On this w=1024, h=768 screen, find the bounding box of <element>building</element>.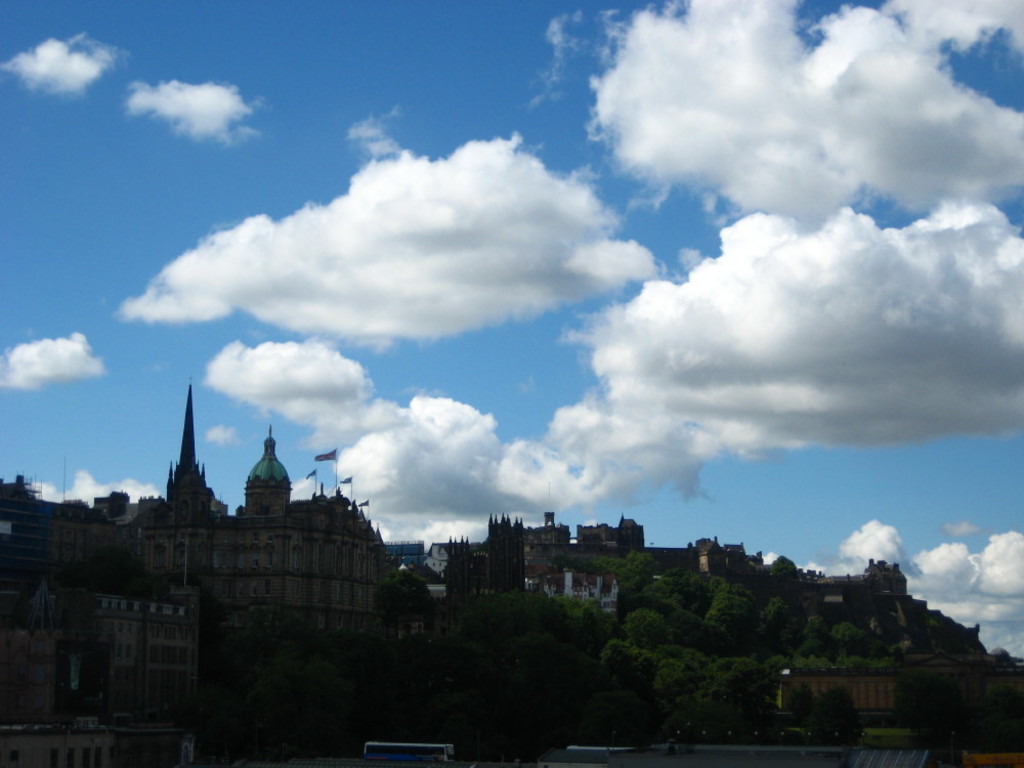
Bounding box: select_region(4, 585, 195, 723).
